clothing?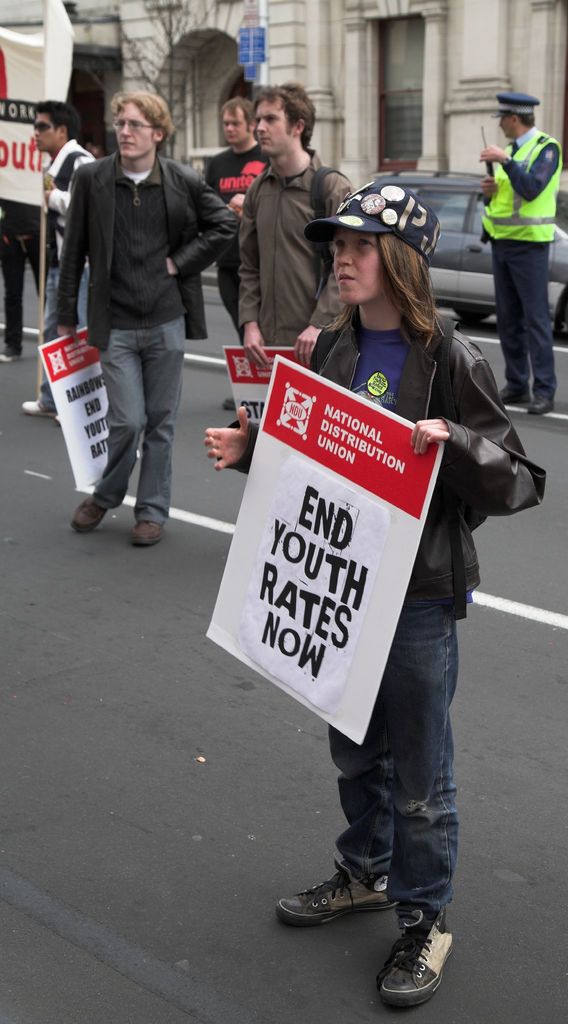
(238,146,352,345)
